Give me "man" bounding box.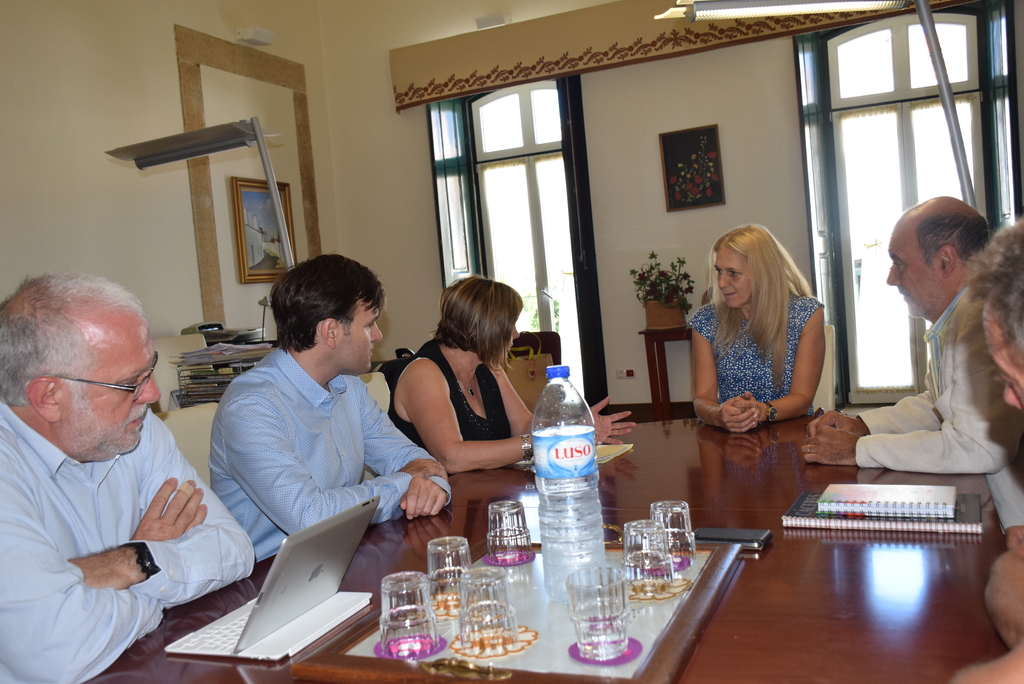
left=210, top=253, right=454, bottom=565.
